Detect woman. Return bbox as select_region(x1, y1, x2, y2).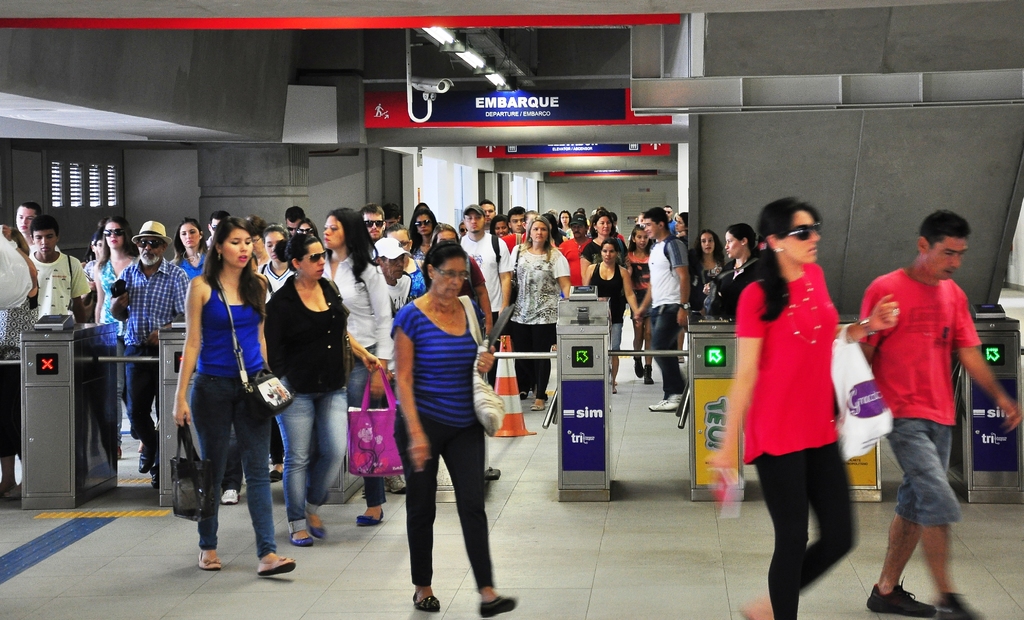
select_region(261, 229, 384, 552).
